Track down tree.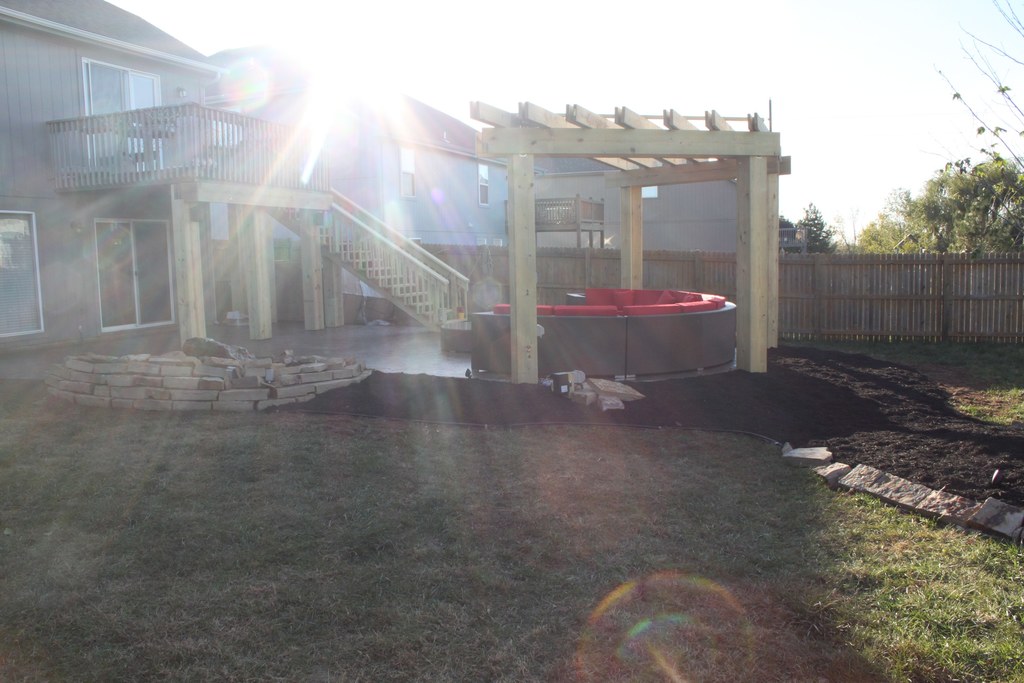
Tracked to bbox(880, 126, 1012, 268).
